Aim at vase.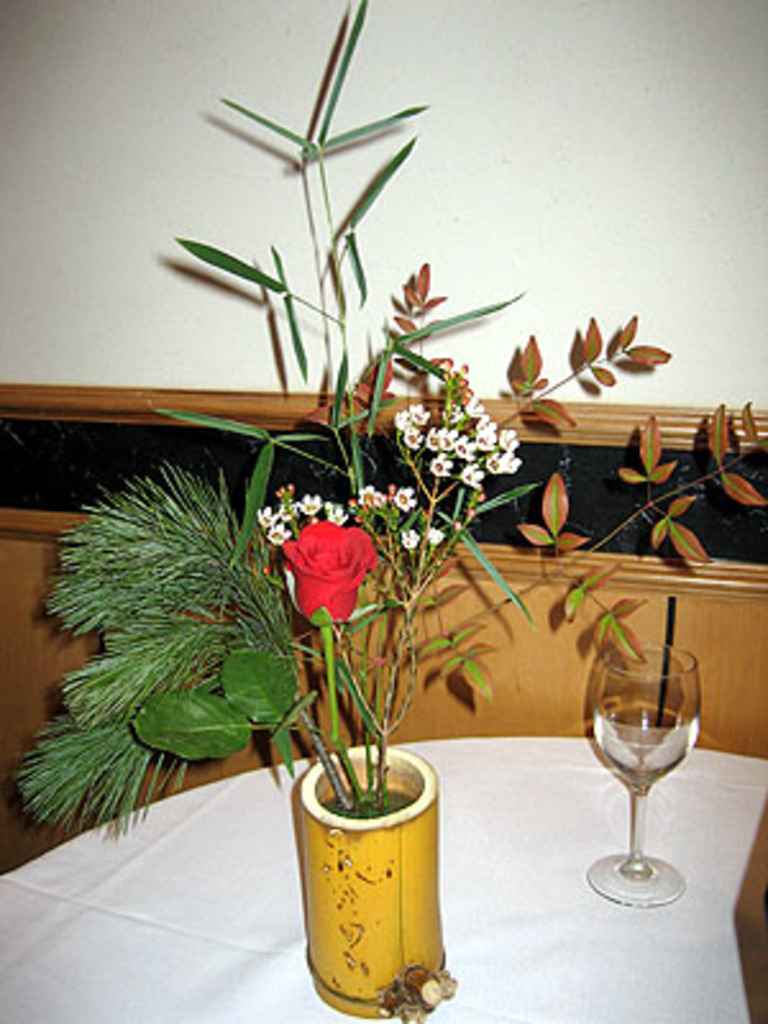
Aimed at <region>294, 740, 456, 1021</region>.
